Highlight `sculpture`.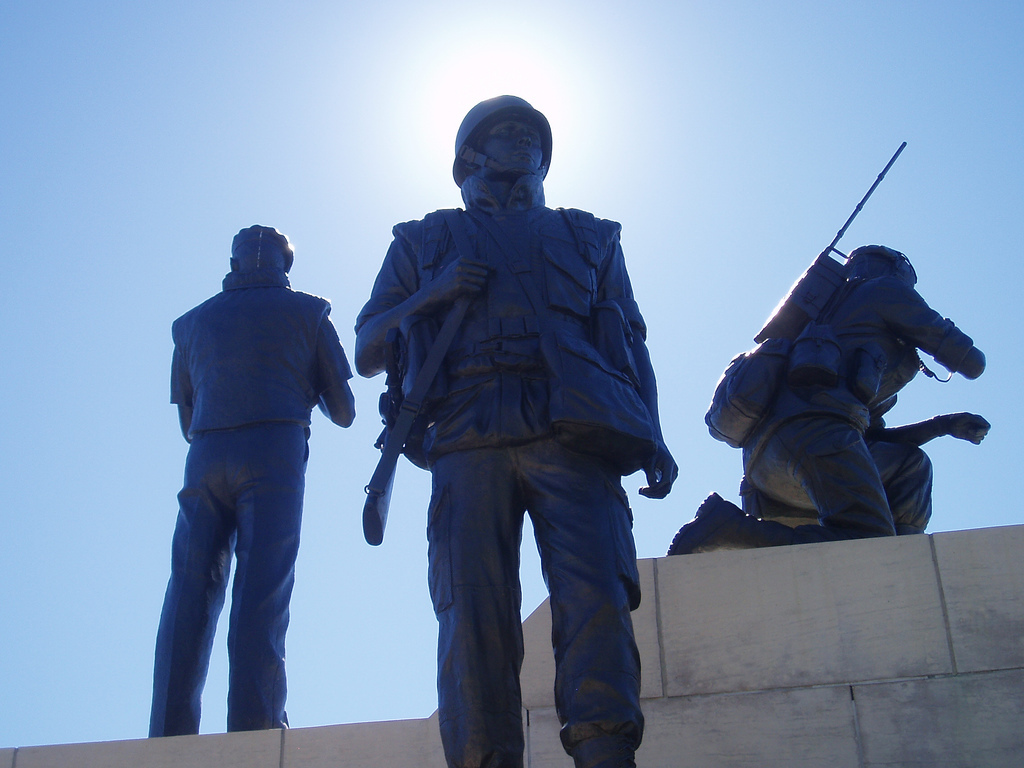
Highlighted region: 658/132/992/558.
